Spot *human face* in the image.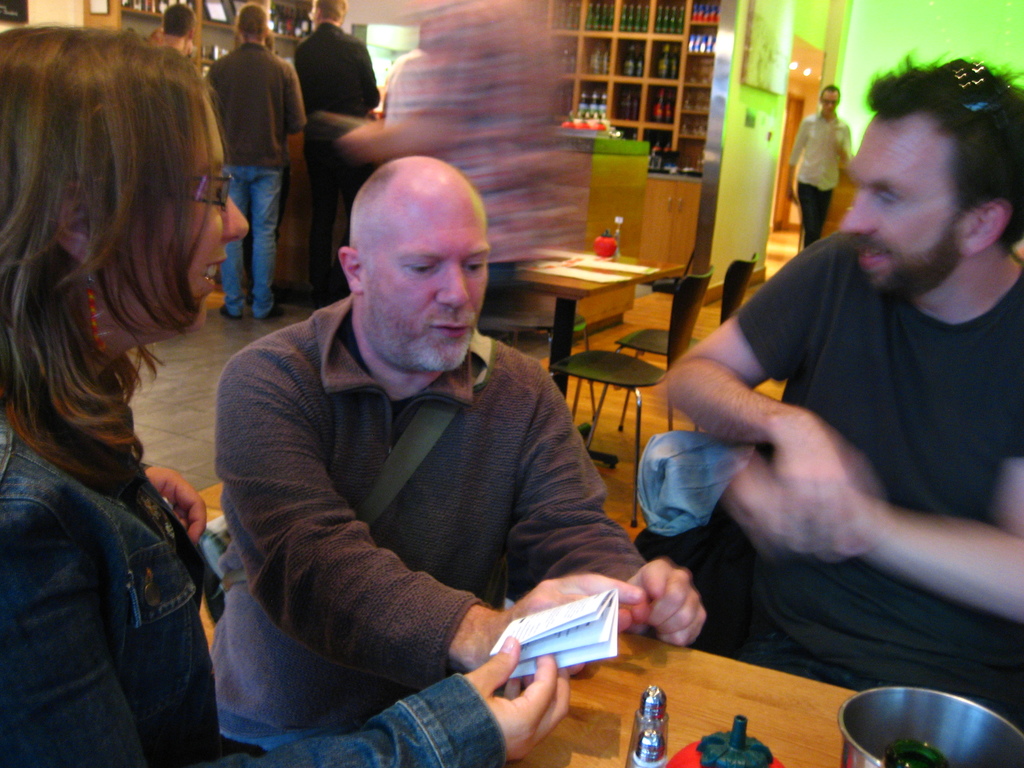
*human face* found at select_region(842, 114, 959, 295).
